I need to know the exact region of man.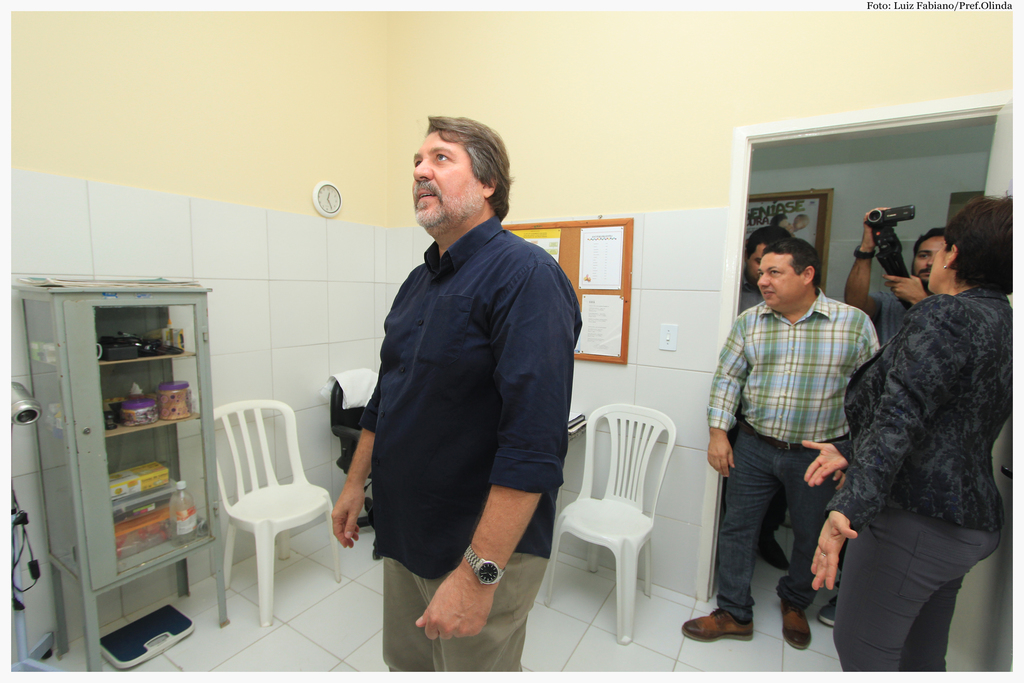
Region: locate(331, 115, 583, 682).
